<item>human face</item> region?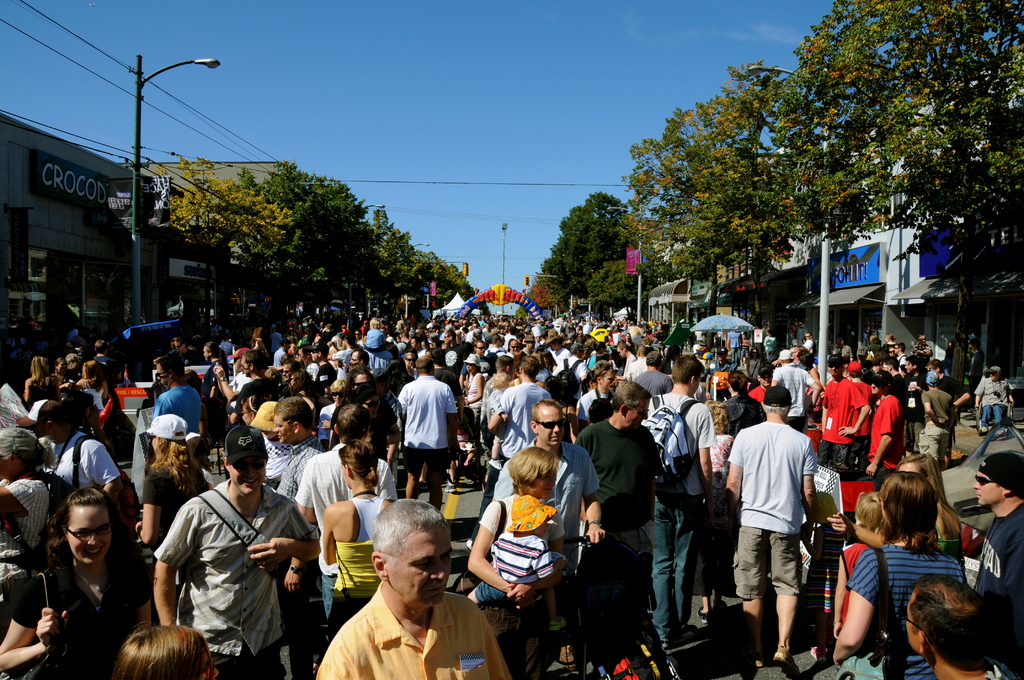
(476,341,485,355)
